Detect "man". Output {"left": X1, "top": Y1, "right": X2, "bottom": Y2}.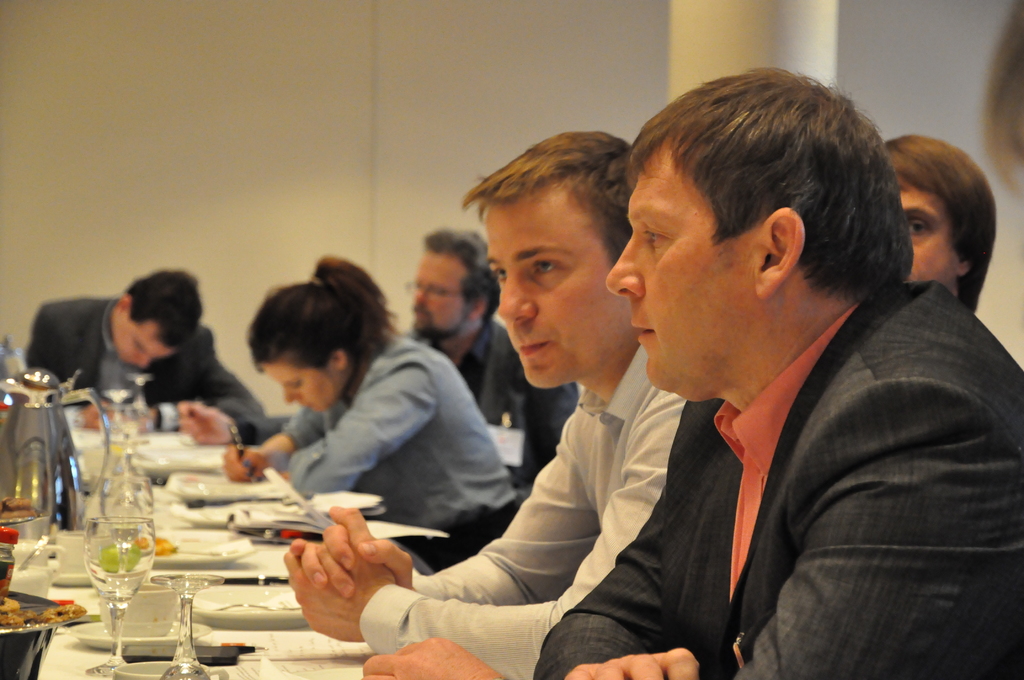
{"left": 25, "top": 261, "right": 265, "bottom": 422}.
